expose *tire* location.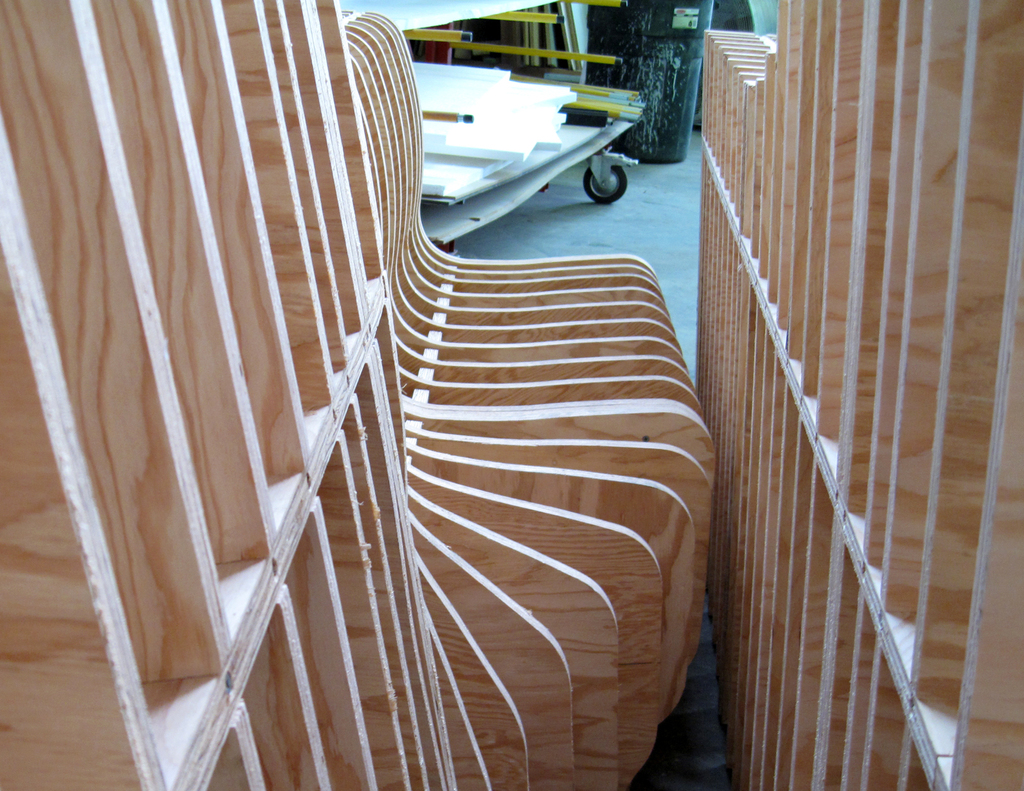
Exposed at (581, 159, 620, 204).
